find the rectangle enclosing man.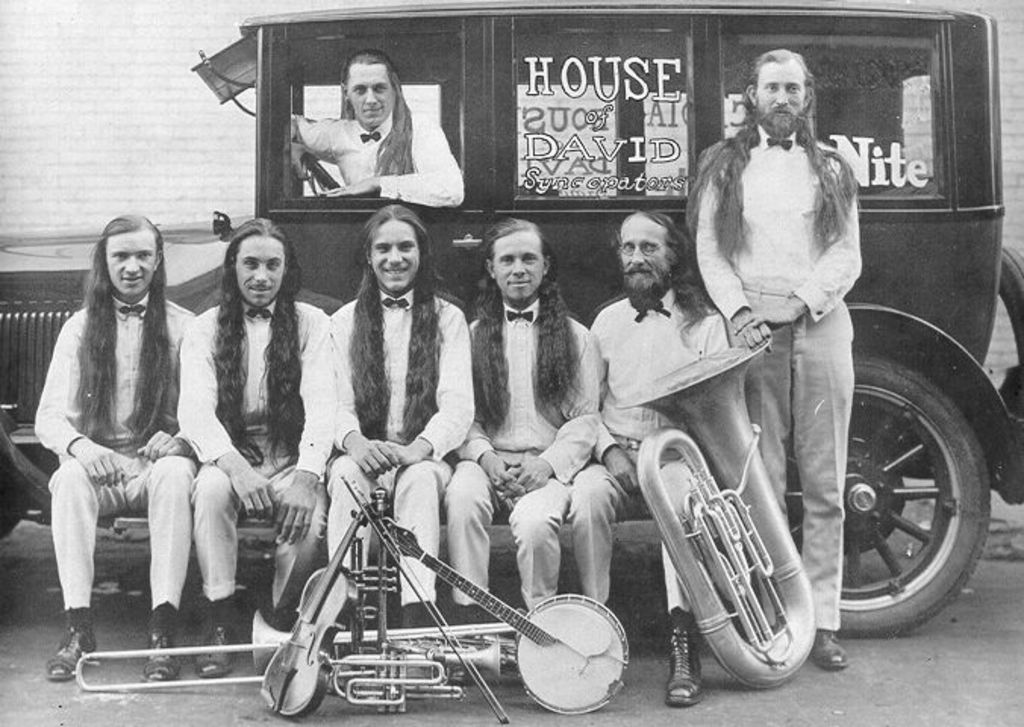
bbox=[565, 214, 723, 706].
